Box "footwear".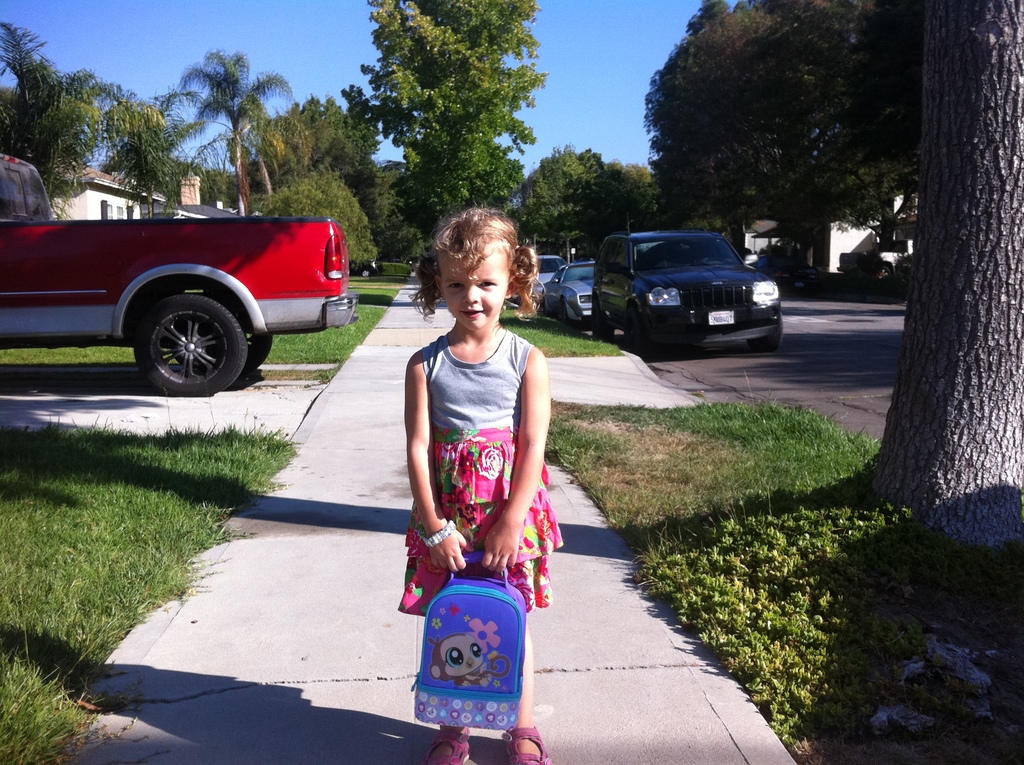
[501,725,547,764].
